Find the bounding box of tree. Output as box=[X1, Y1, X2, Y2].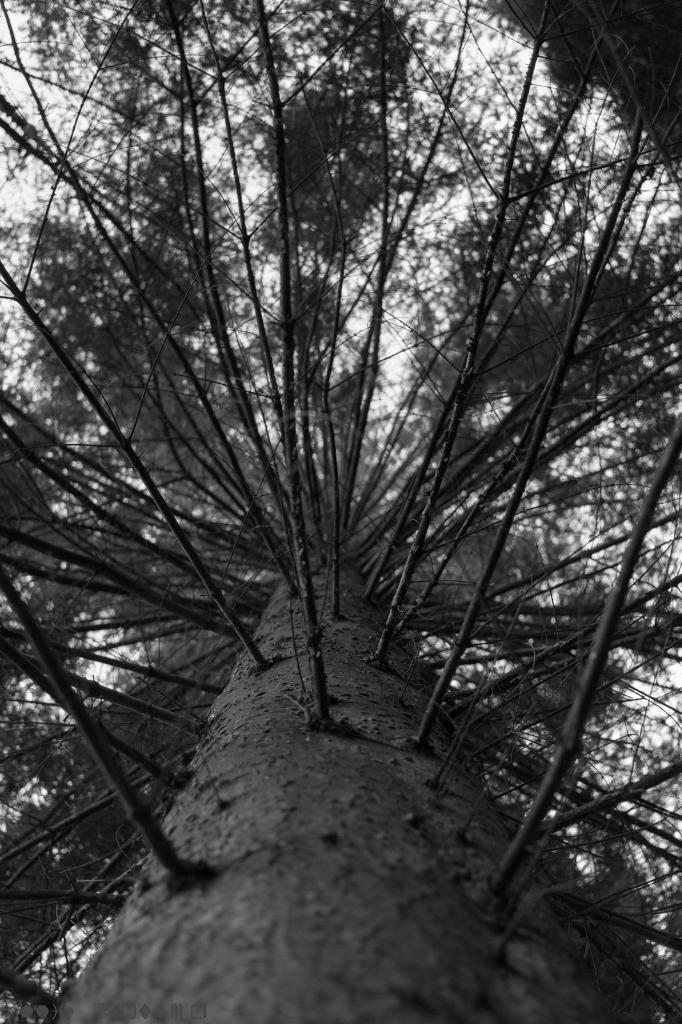
box=[0, 0, 681, 1021].
